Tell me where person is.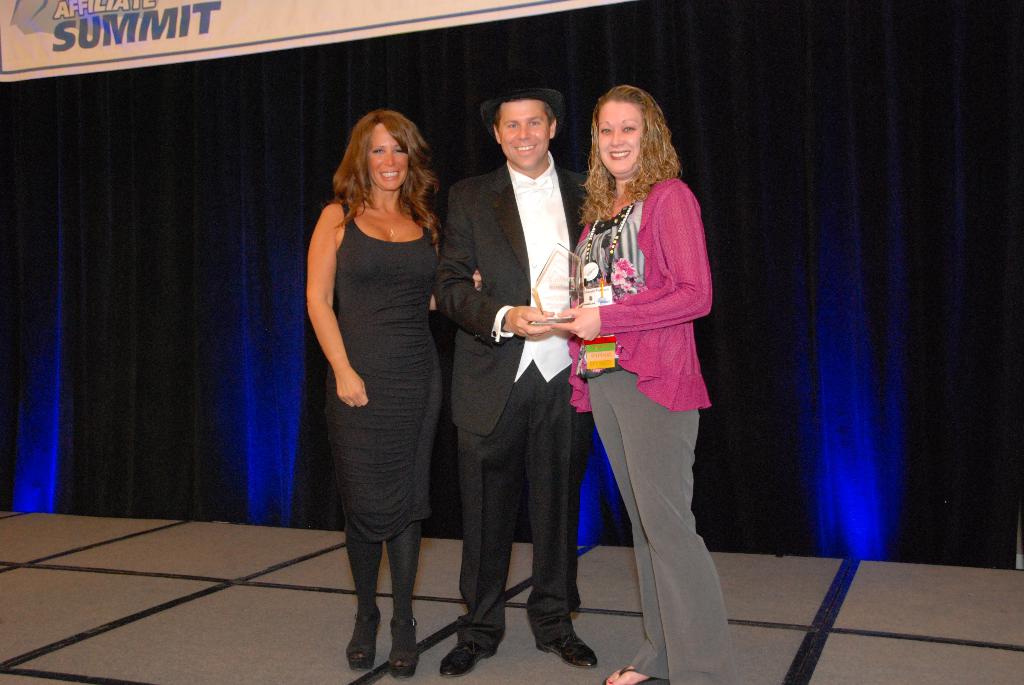
person is at 545,49,728,654.
